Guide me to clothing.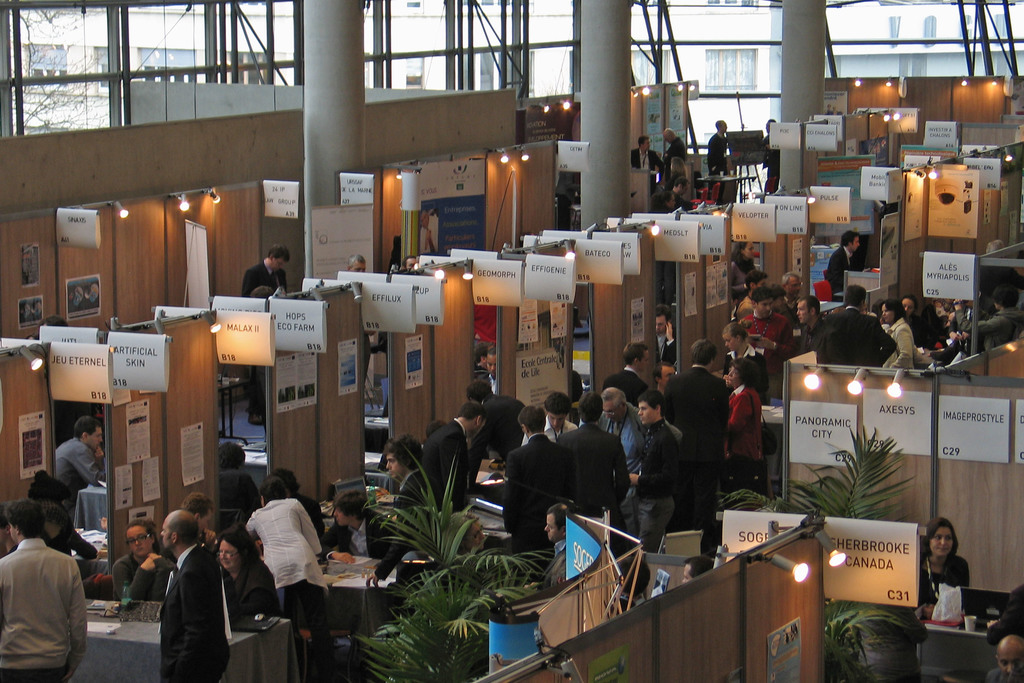
Guidance: select_region(155, 543, 232, 682).
